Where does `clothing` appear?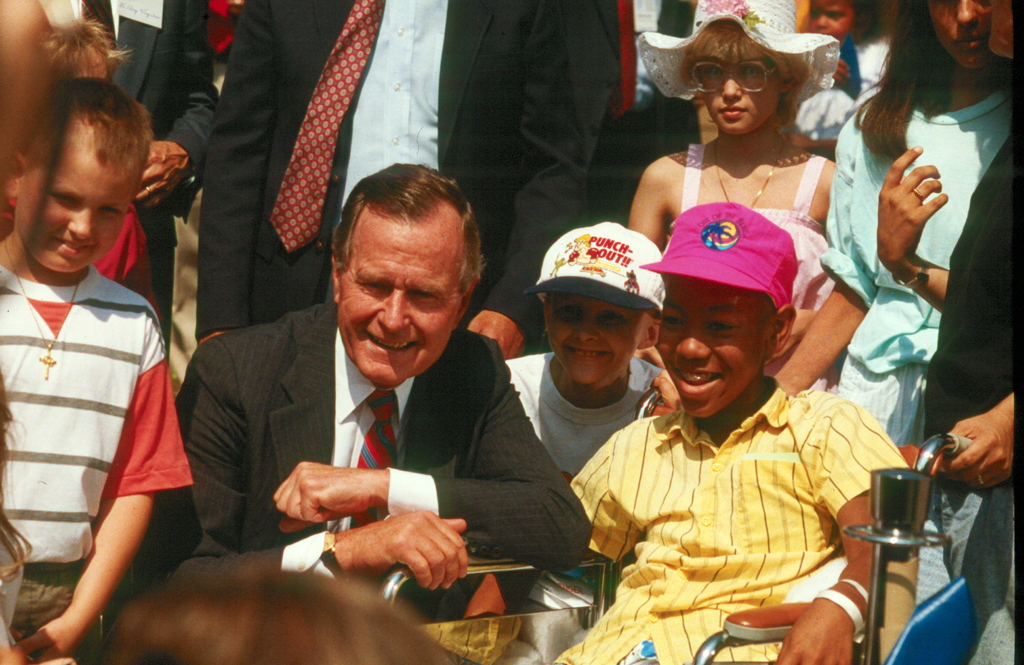
Appears at detection(499, 354, 653, 608).
